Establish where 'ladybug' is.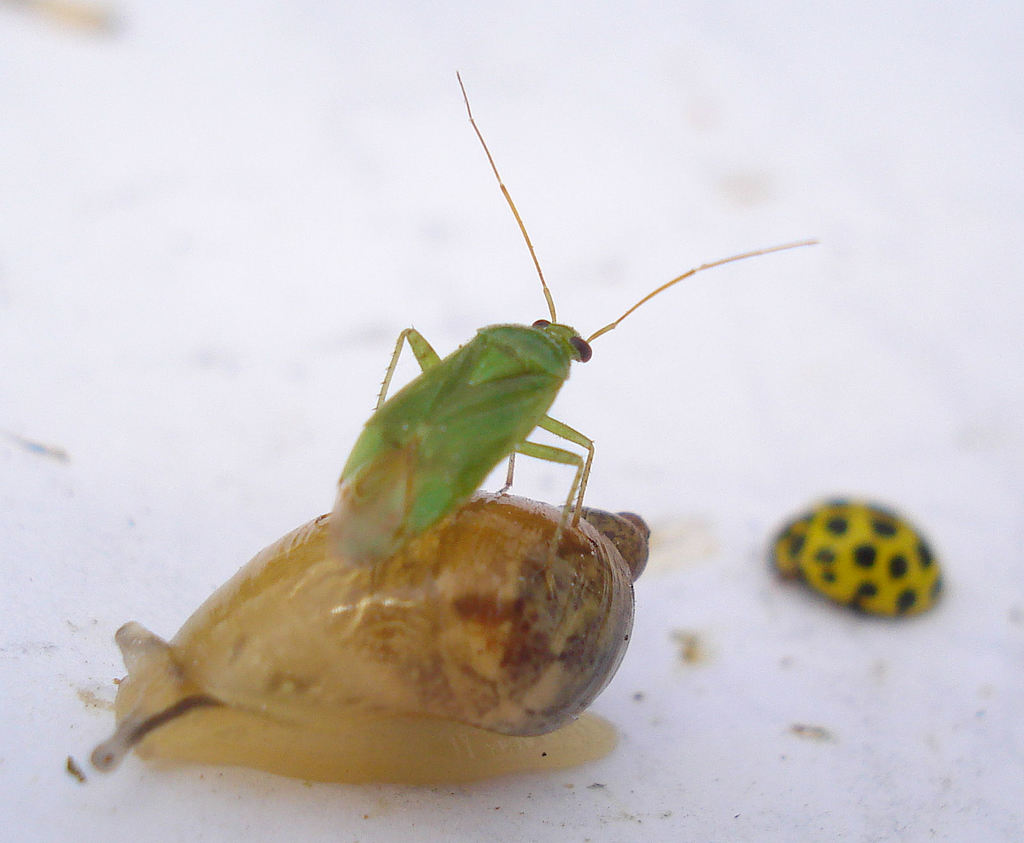
Established at crop(765, 499, 950, 618).
